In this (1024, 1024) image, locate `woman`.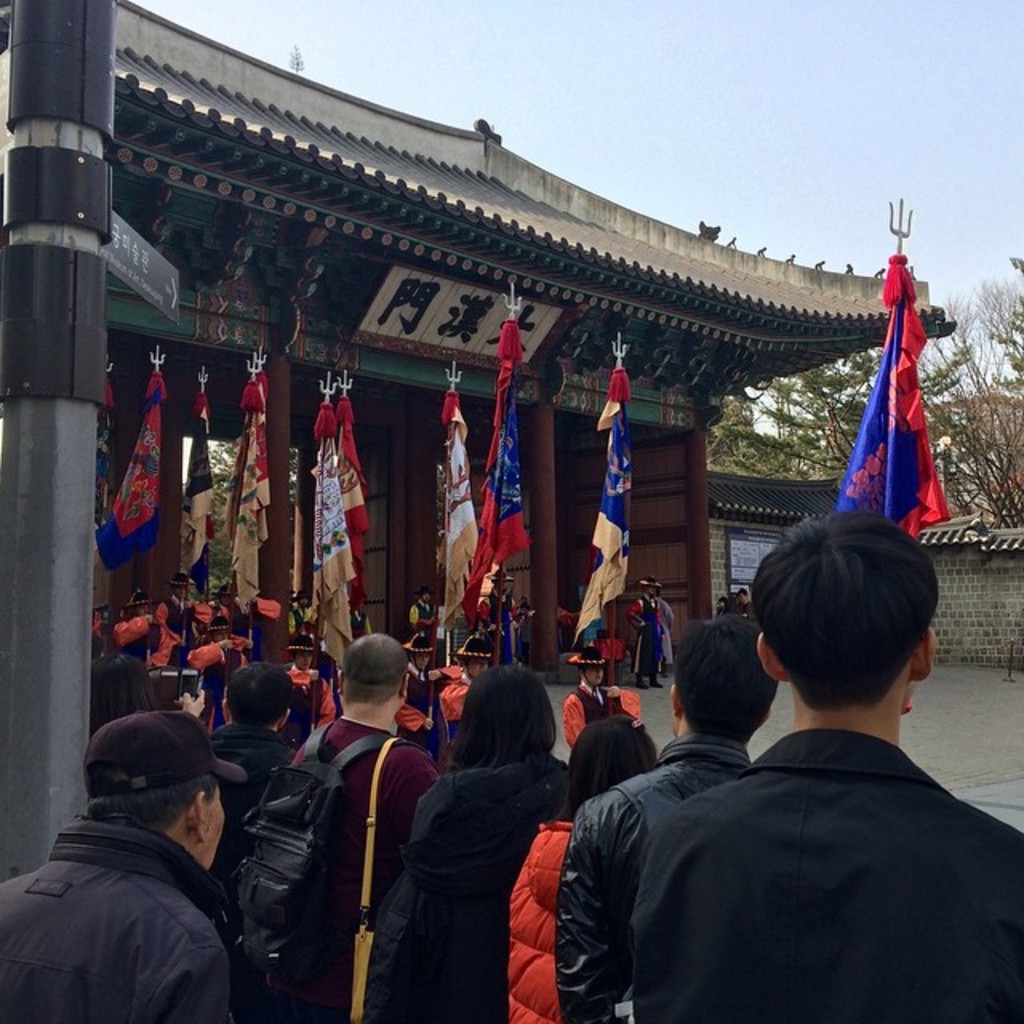
Bounding box: [x1=502, y1=715, x2=664, y2=1019].
